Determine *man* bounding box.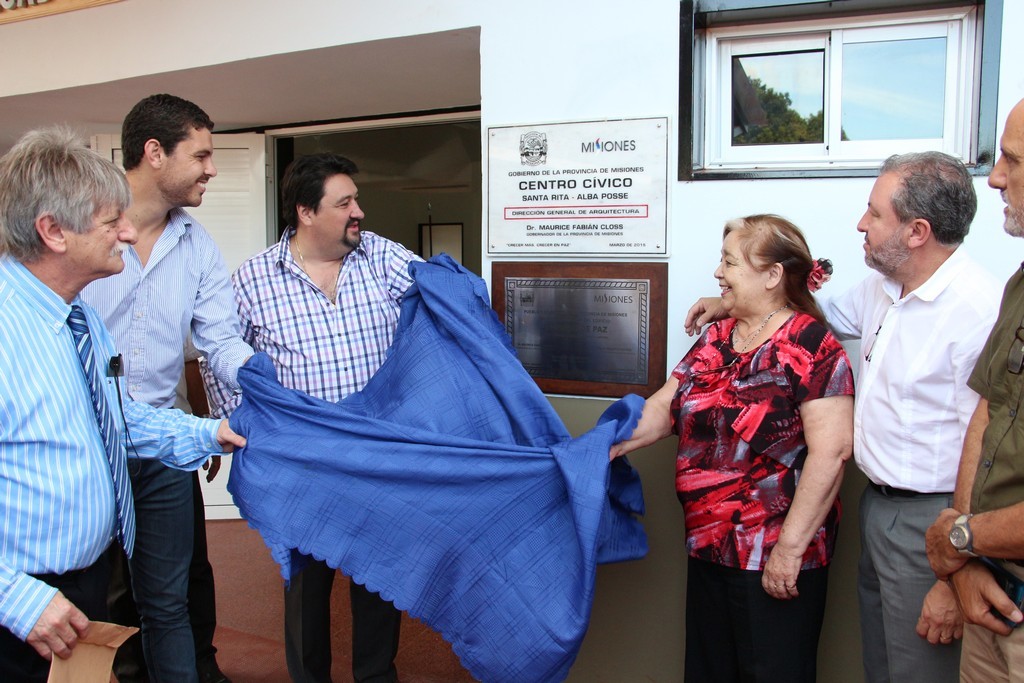
Determined: box(677, 147, 1023, 682).
